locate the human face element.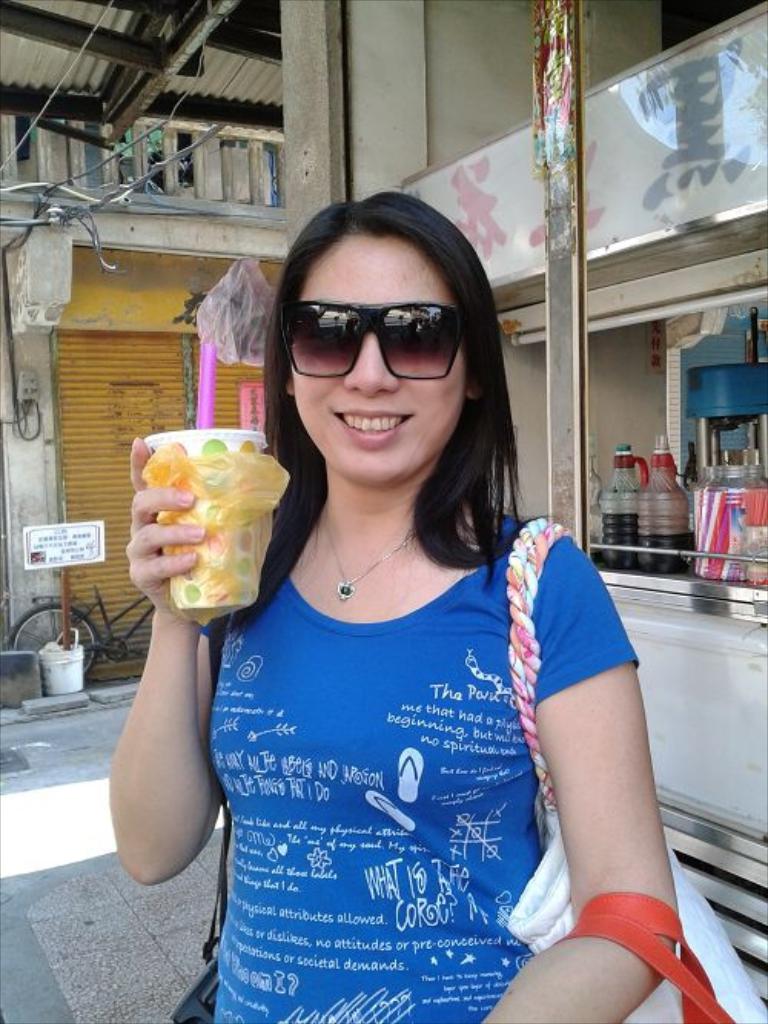
Element bbox: {"x1": 292, "y1": 220, "x2": 468, "y2": 488}.
